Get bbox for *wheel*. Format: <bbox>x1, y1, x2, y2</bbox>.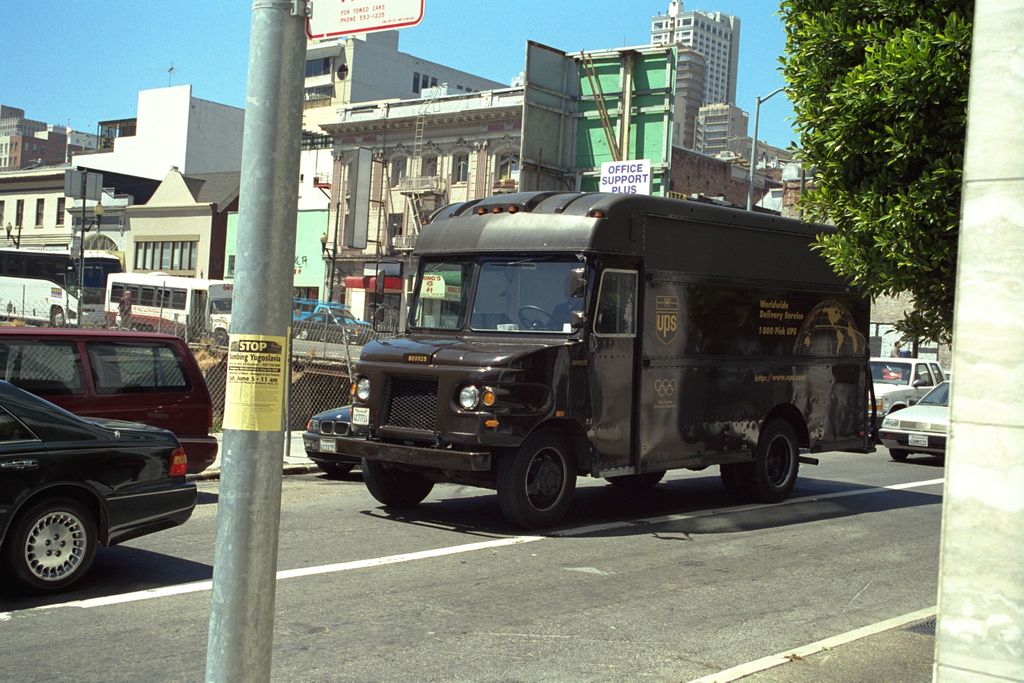
<bbox>366, 462, 435, 504</bbox>.
